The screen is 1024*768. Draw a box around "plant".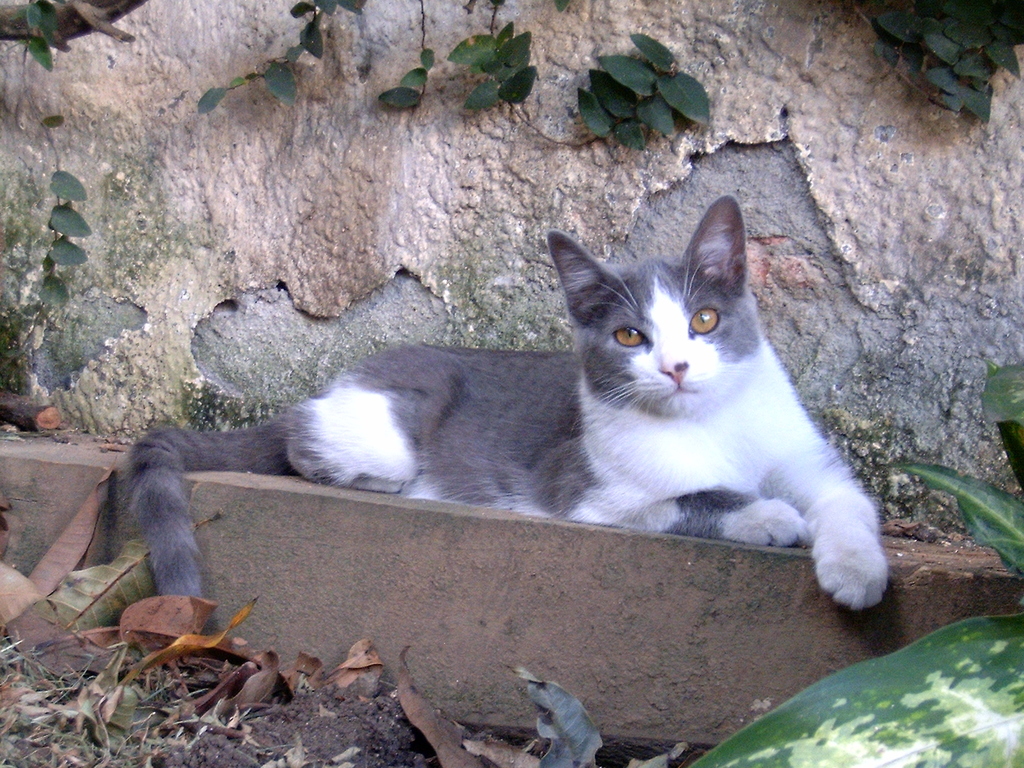
(x1=20, y1=0, x2=71, y2=76).
